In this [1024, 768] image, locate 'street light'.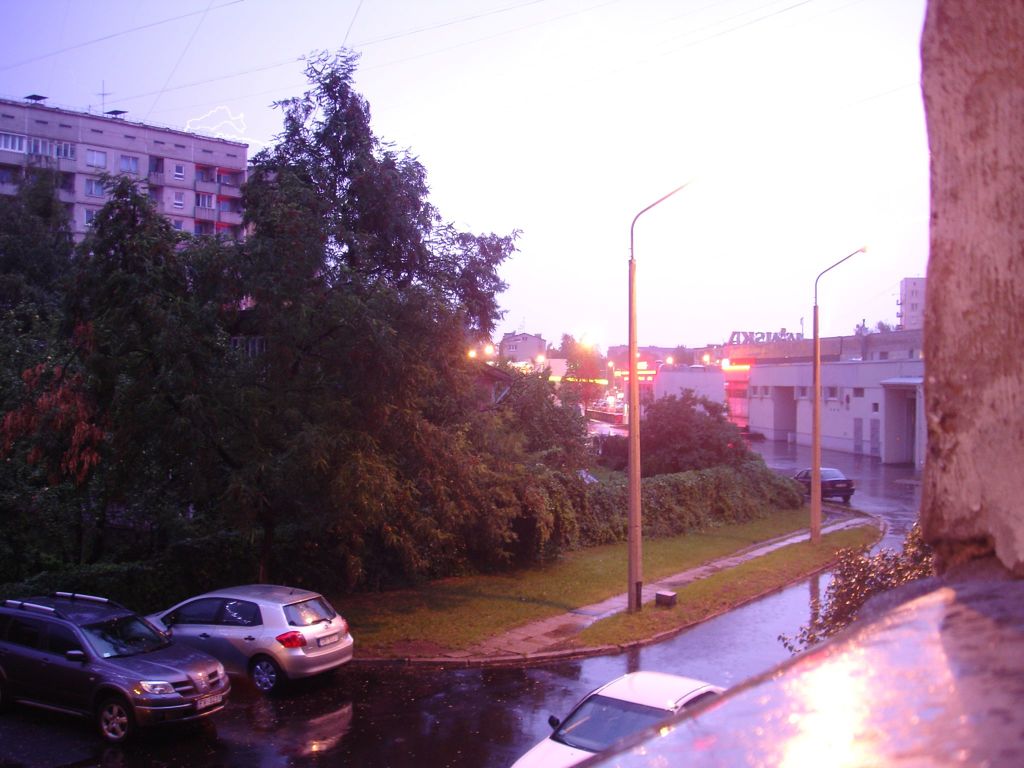
Bounding box: <bbox>810, 246, 865, 541</bbox>.
